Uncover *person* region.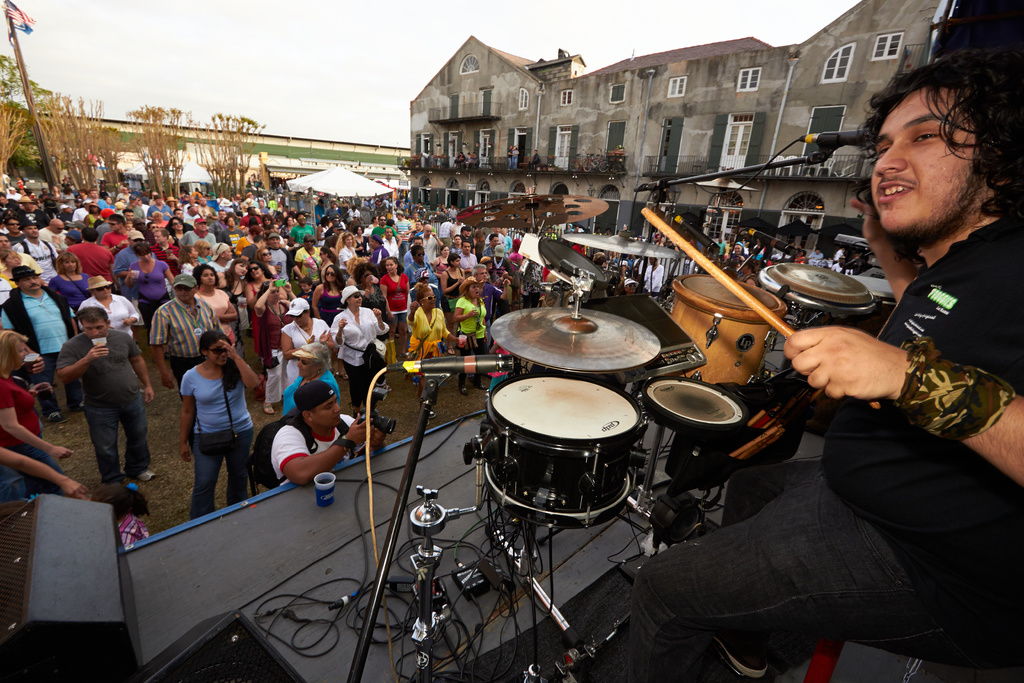
Uncovered: (220,217,246,248).
